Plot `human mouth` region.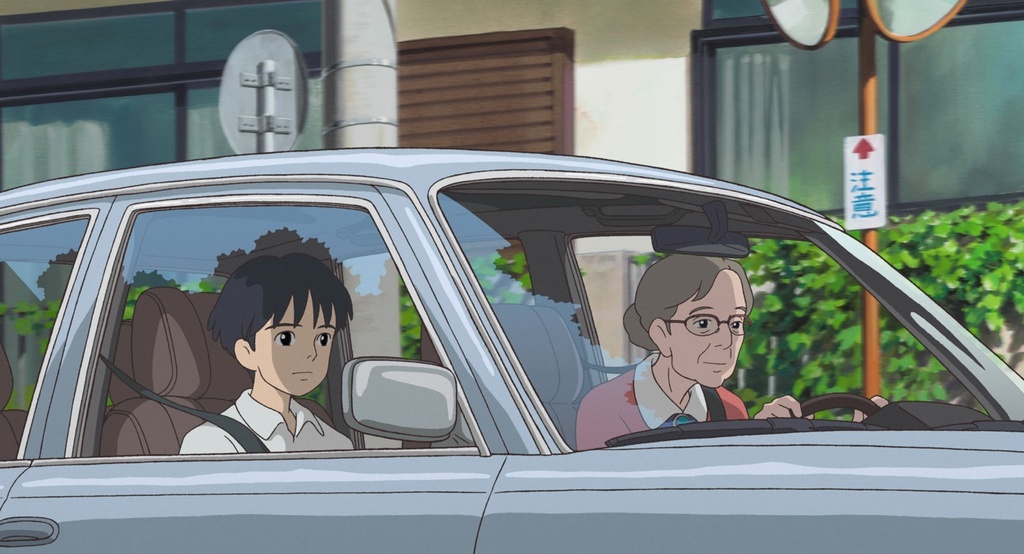
Plotted at 291,369,315,382.
